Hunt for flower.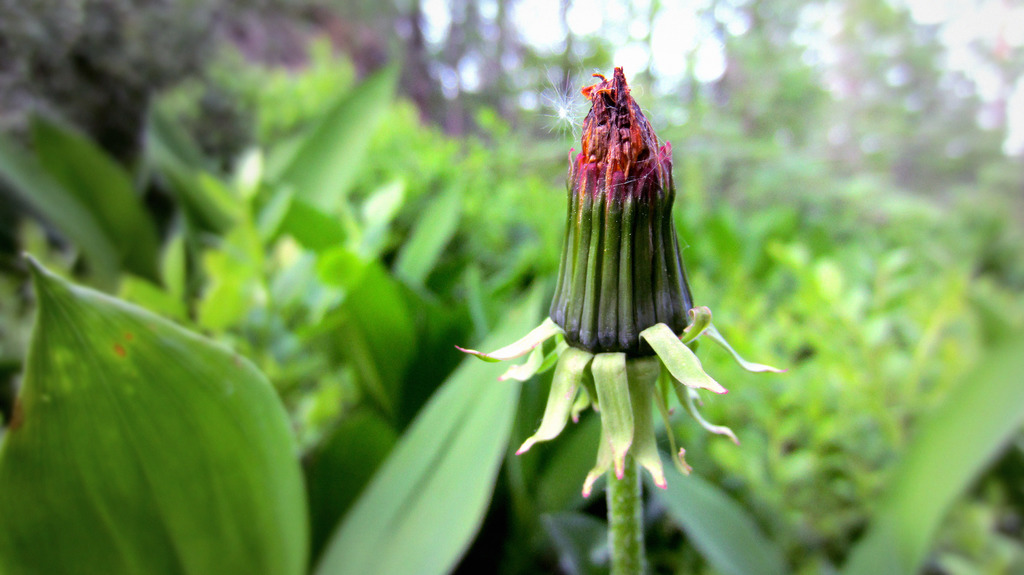
Hunted down at x1=528, y1=59, x2=699, y2=369.
